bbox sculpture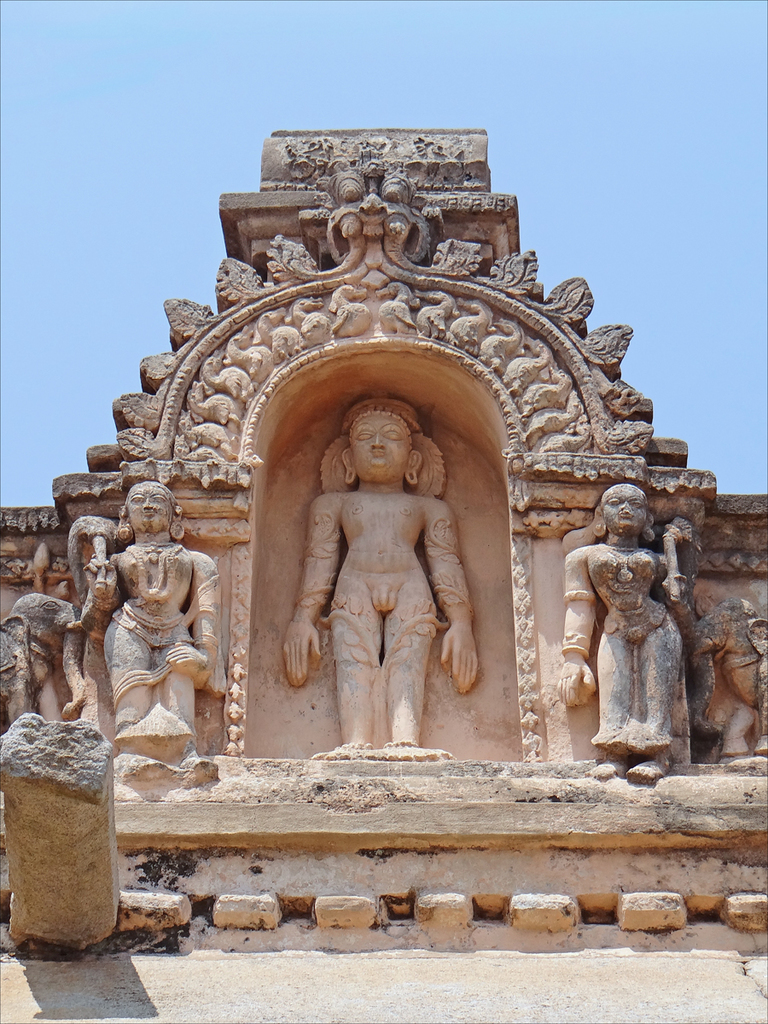
96, 481, 228, 783
